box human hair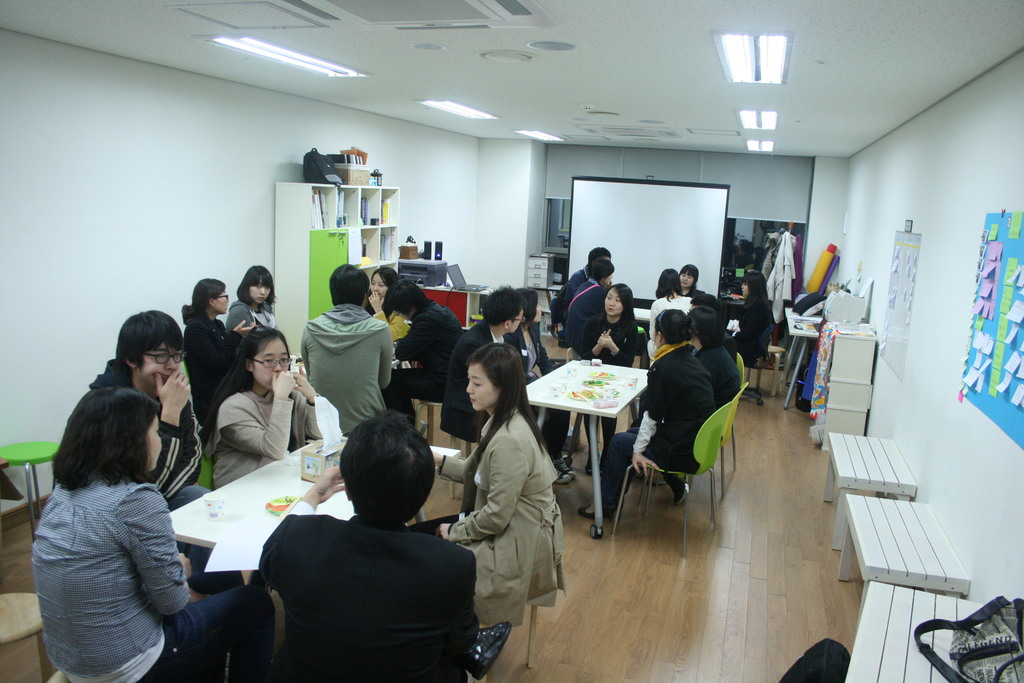
detection(688, 305, 714, 349)
